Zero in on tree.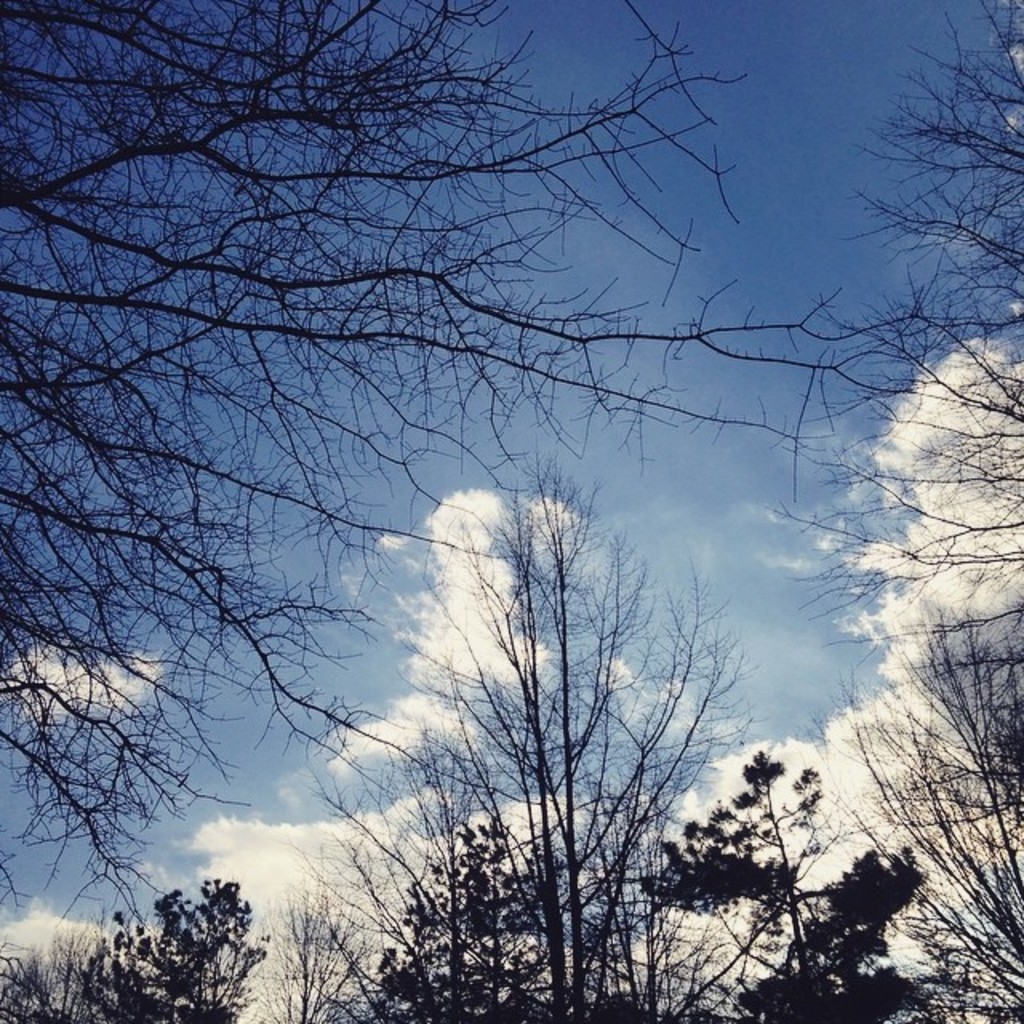
Zeroed in: 336 811 544 1022.
